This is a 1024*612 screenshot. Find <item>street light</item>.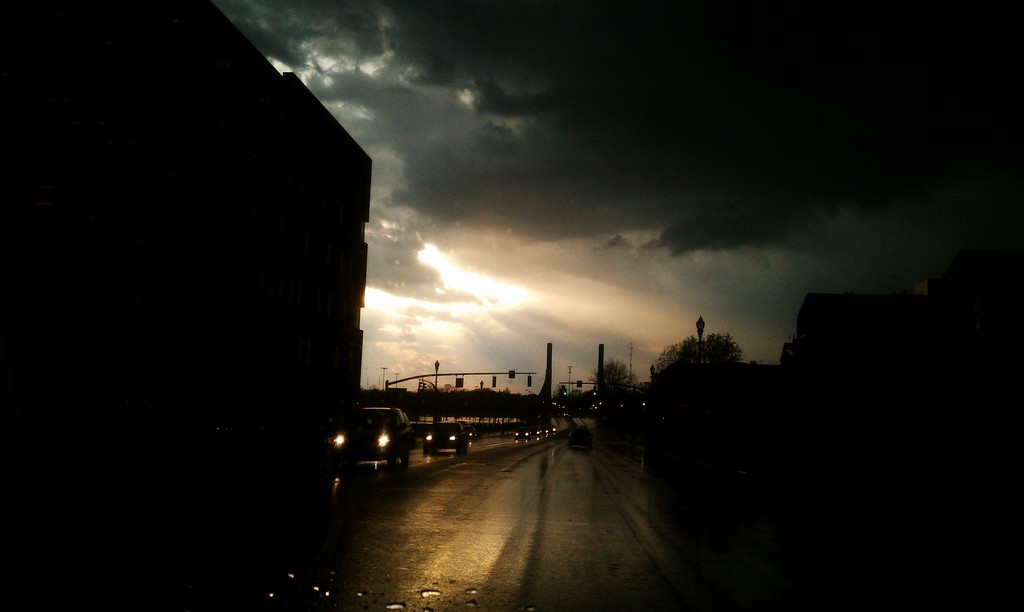
Bounding box: (431,356,442,424).
